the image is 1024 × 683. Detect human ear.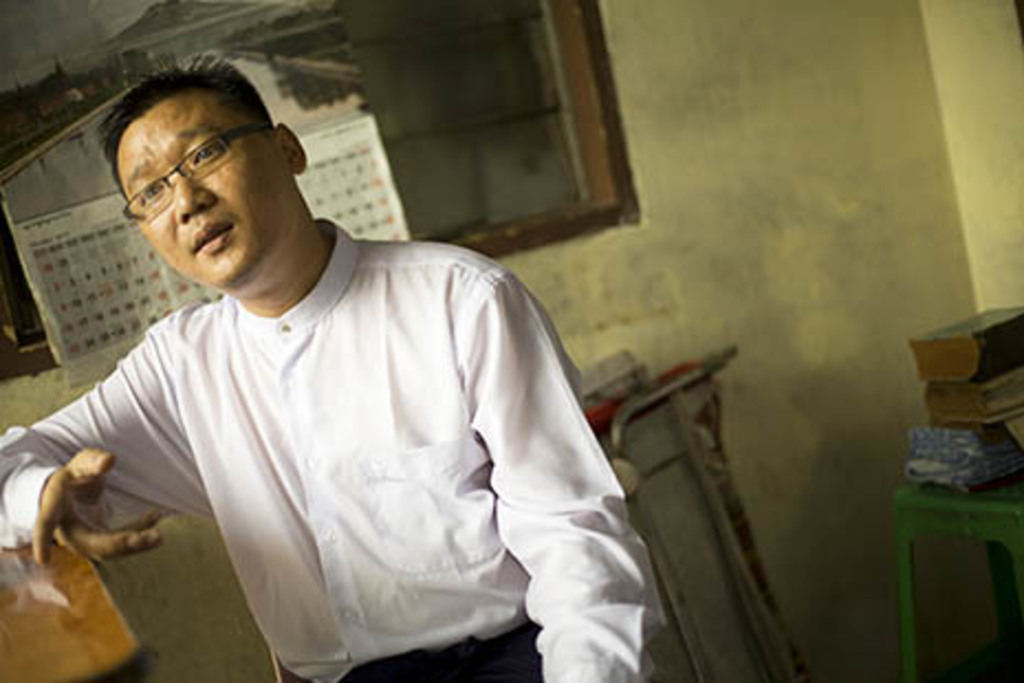
Detection: 275 121 313 170.
